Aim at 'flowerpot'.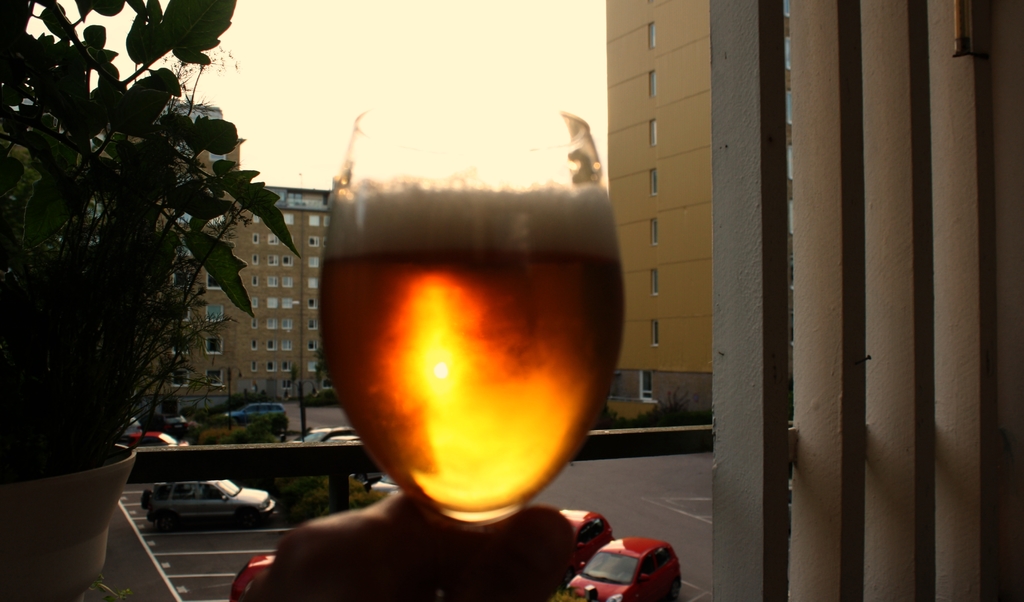
Aimed at bbox=(10, 436, 129, 582).
